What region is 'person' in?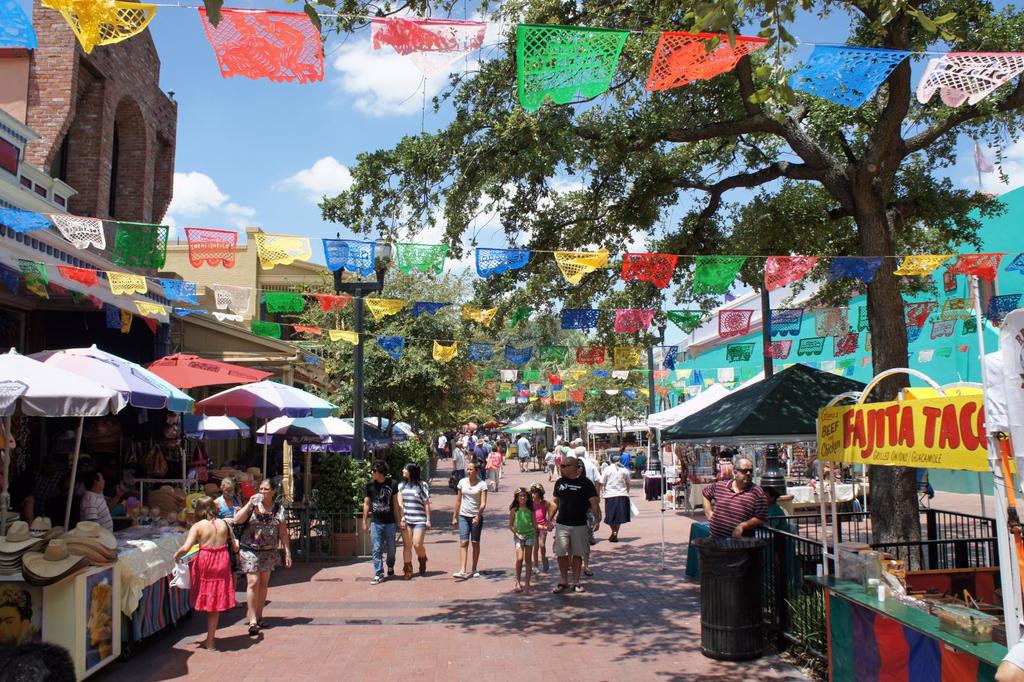
Rect(75, 464, 116, 537).
